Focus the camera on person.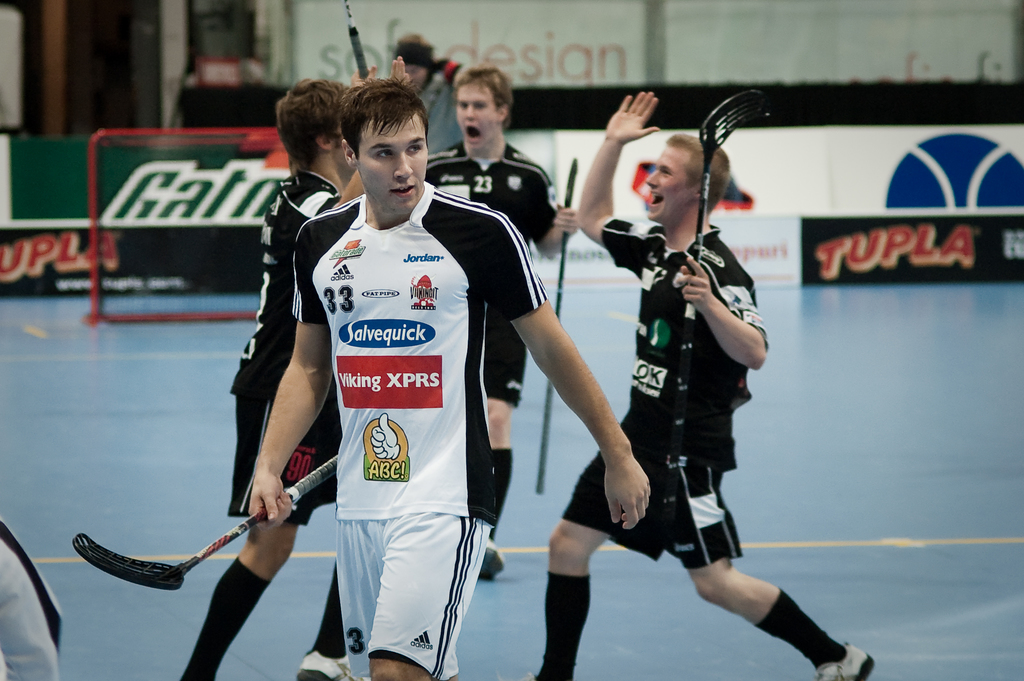
Focus region: box=[0, 519, 67, 680].
